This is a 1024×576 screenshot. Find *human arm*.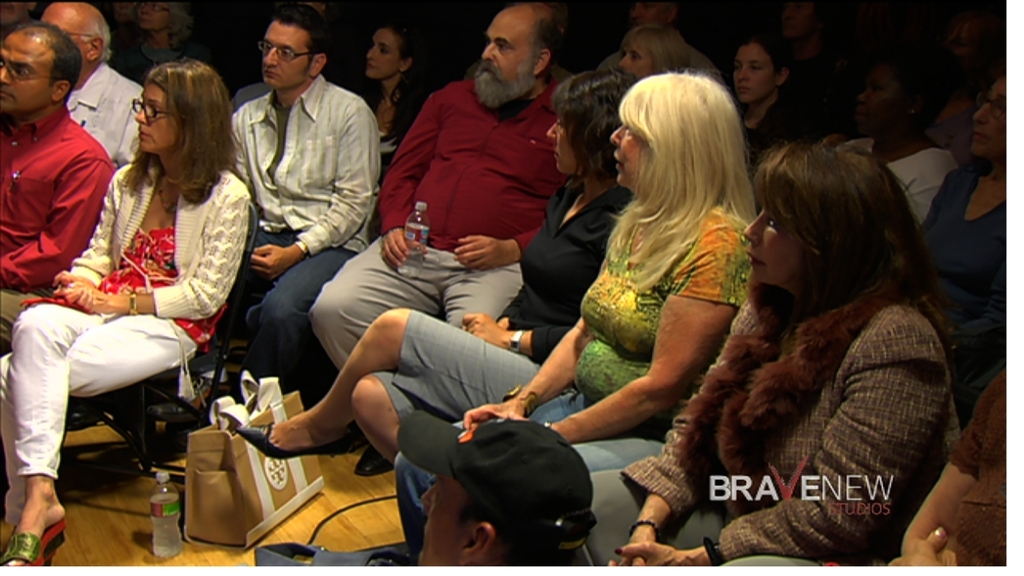
Bounding box: <region>609, 296, 743, 567</region>.
